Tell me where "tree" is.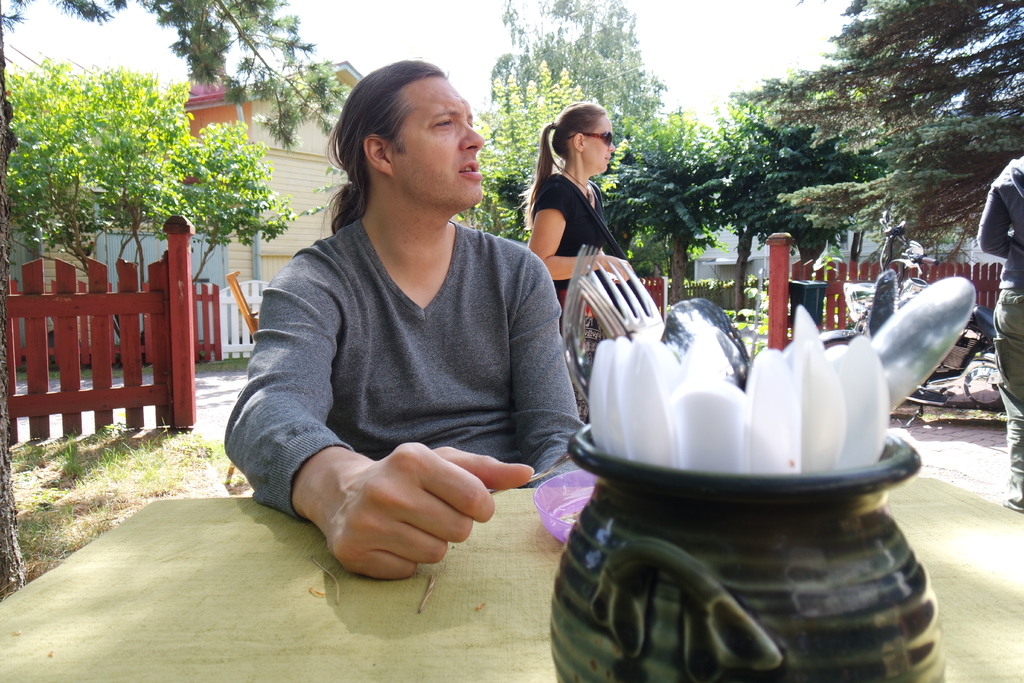
"tree" is at BBox(0, 52, 298, 284).
